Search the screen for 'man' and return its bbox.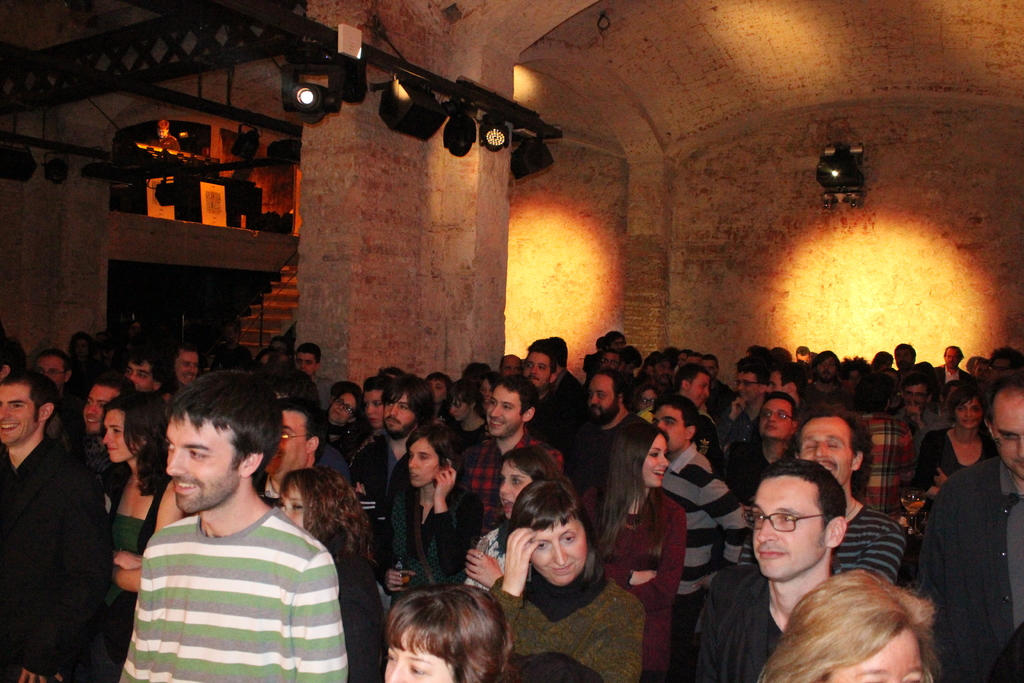
Found: bbox=(502, 356, 524, 379).
